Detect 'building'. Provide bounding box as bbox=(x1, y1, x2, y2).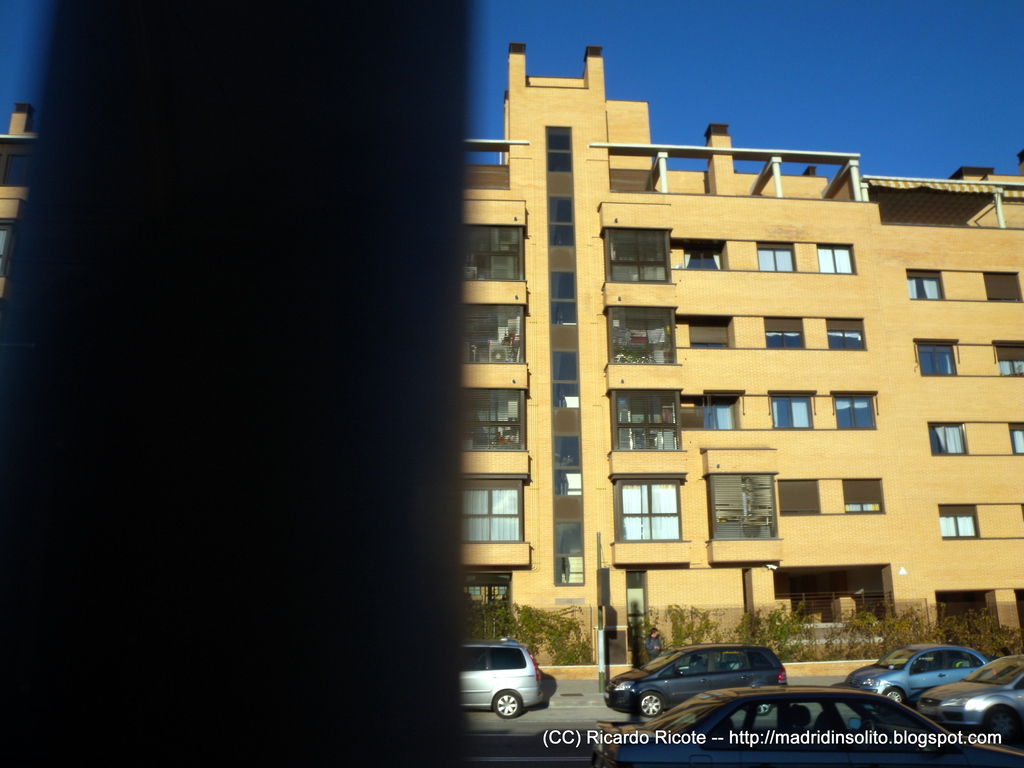
bbox=(0, 36, 1023, 683).
